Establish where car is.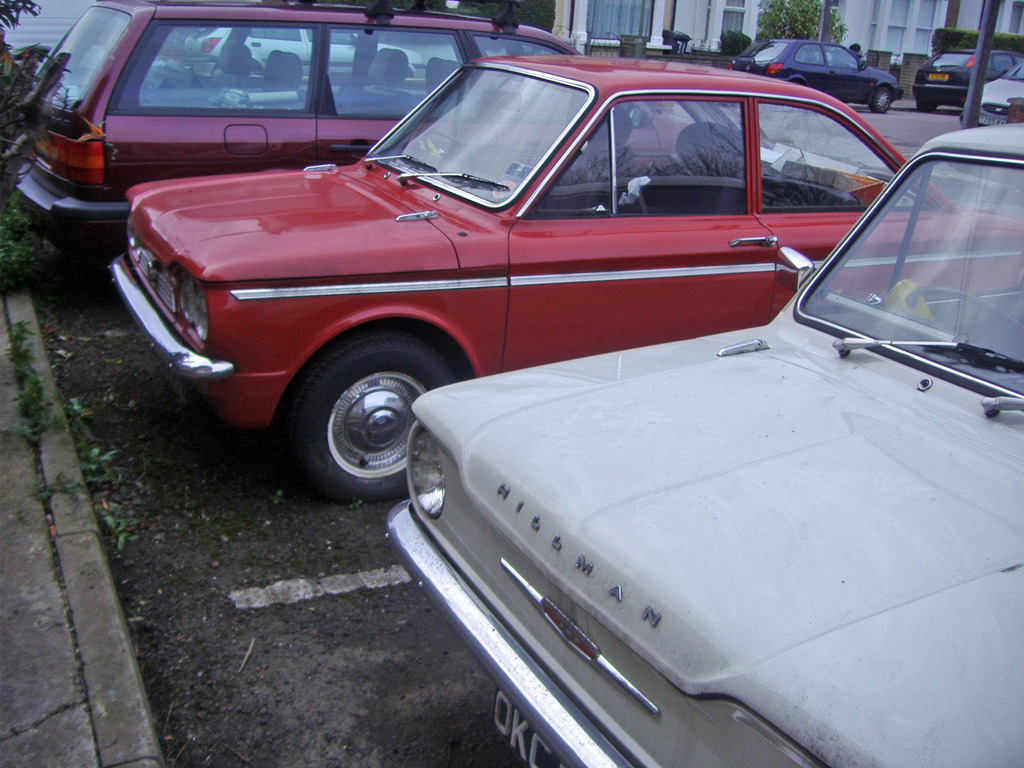
Established at rect(731, 38, 900, 109).
